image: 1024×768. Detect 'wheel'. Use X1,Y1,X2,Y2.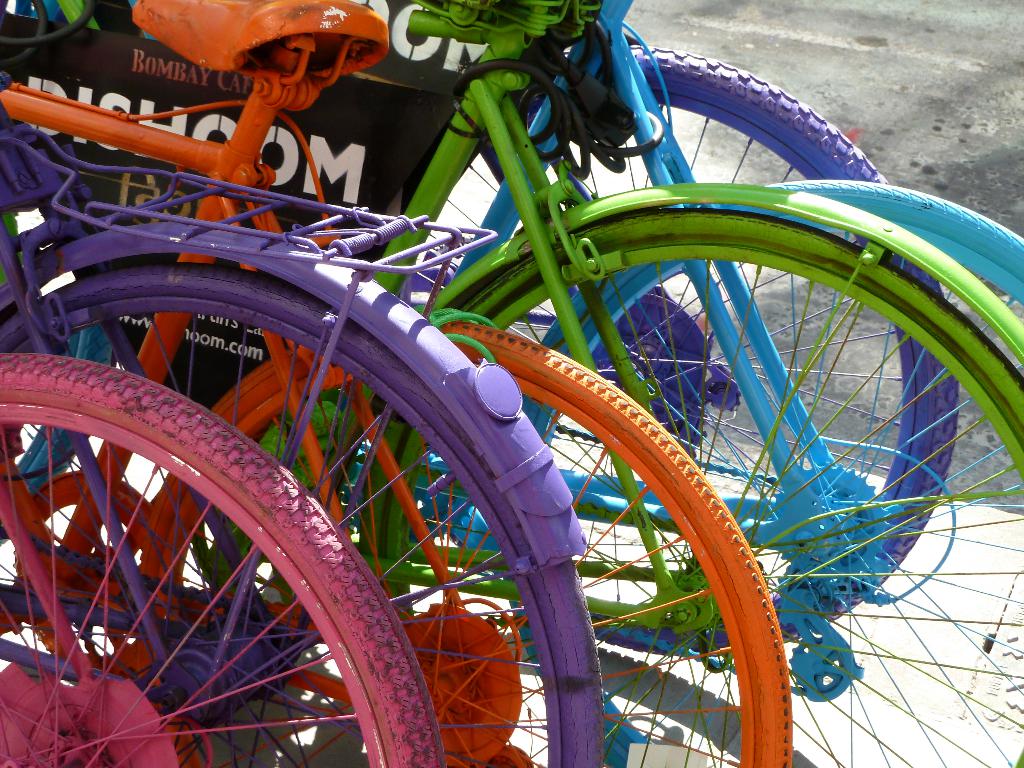
558,33,973,663.
